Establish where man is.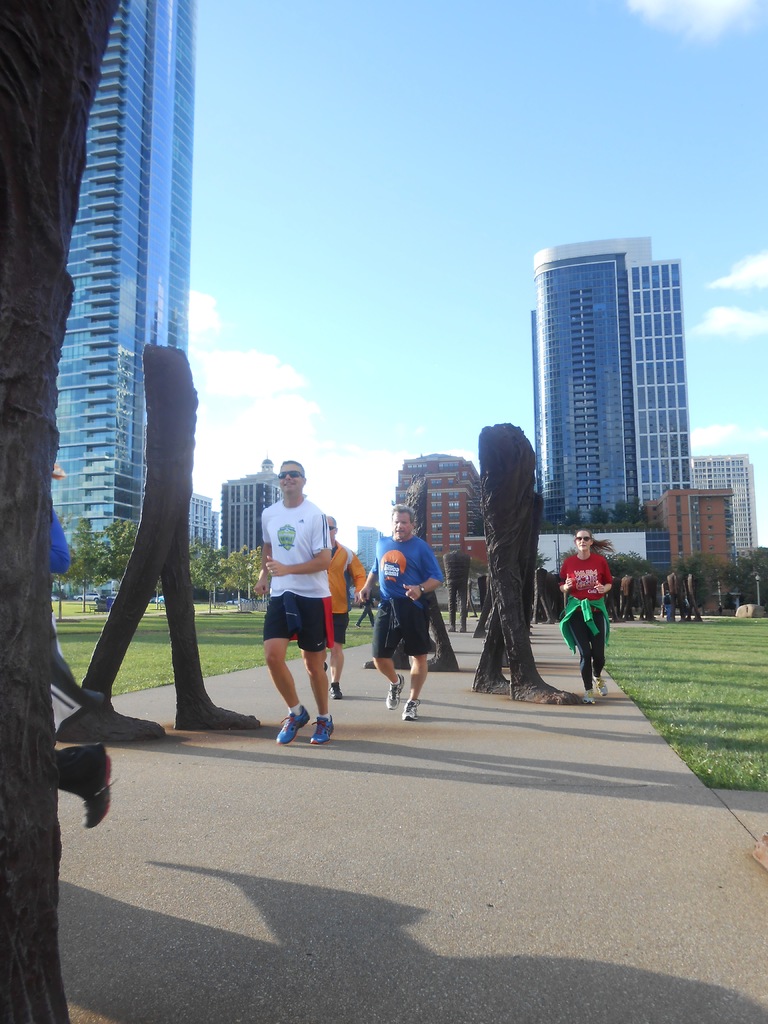
Established at 322,503,355,708.
